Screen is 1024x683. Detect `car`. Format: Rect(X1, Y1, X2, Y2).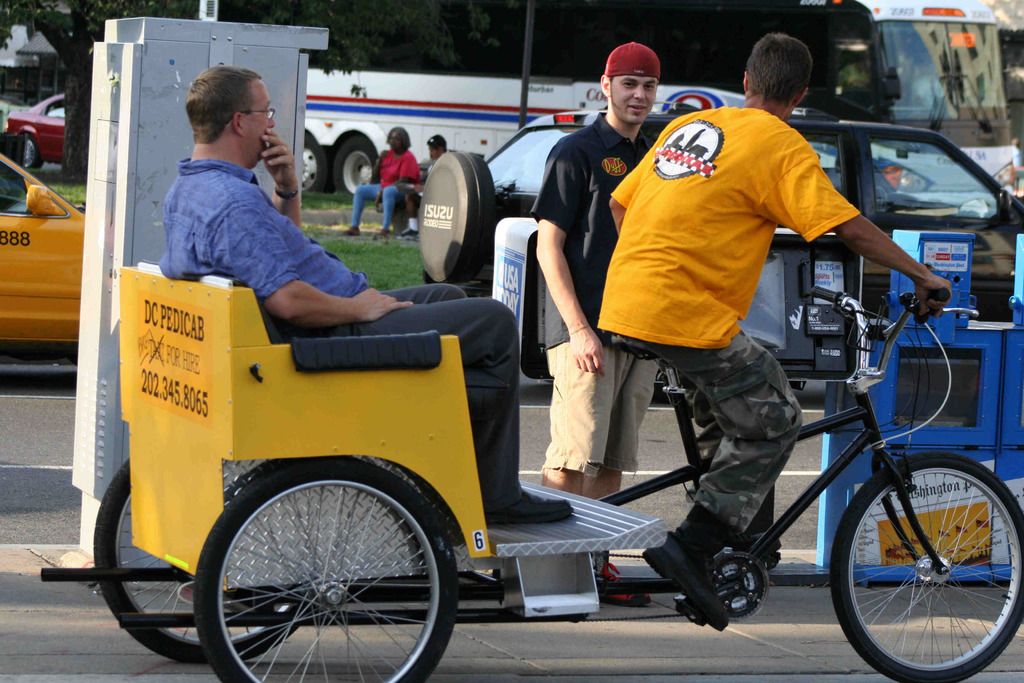
Rect(417, 109, 1023, 373).
